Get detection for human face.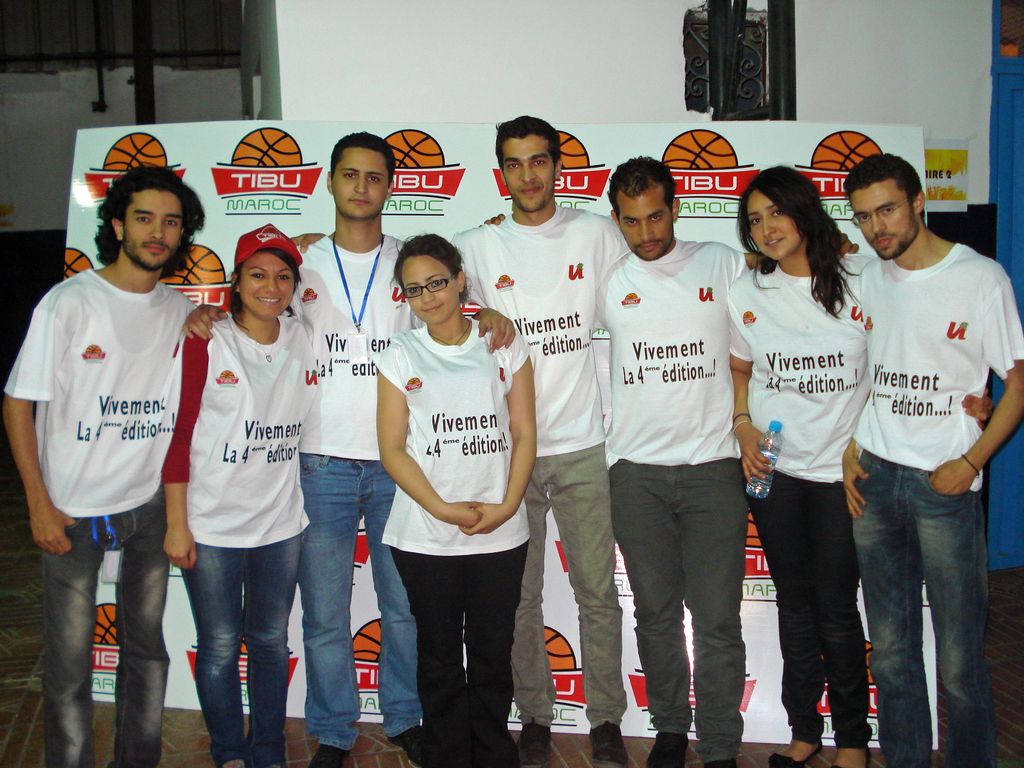
Detection: (x1=336, y1=147, x2=394, y2=219).
